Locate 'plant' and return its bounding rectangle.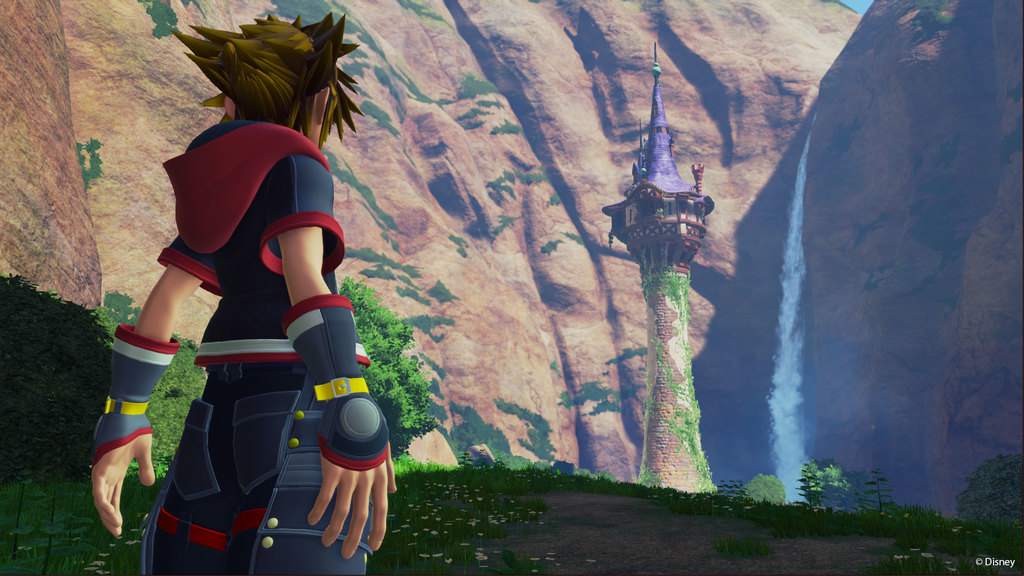
(557, 372, 607, 417).
